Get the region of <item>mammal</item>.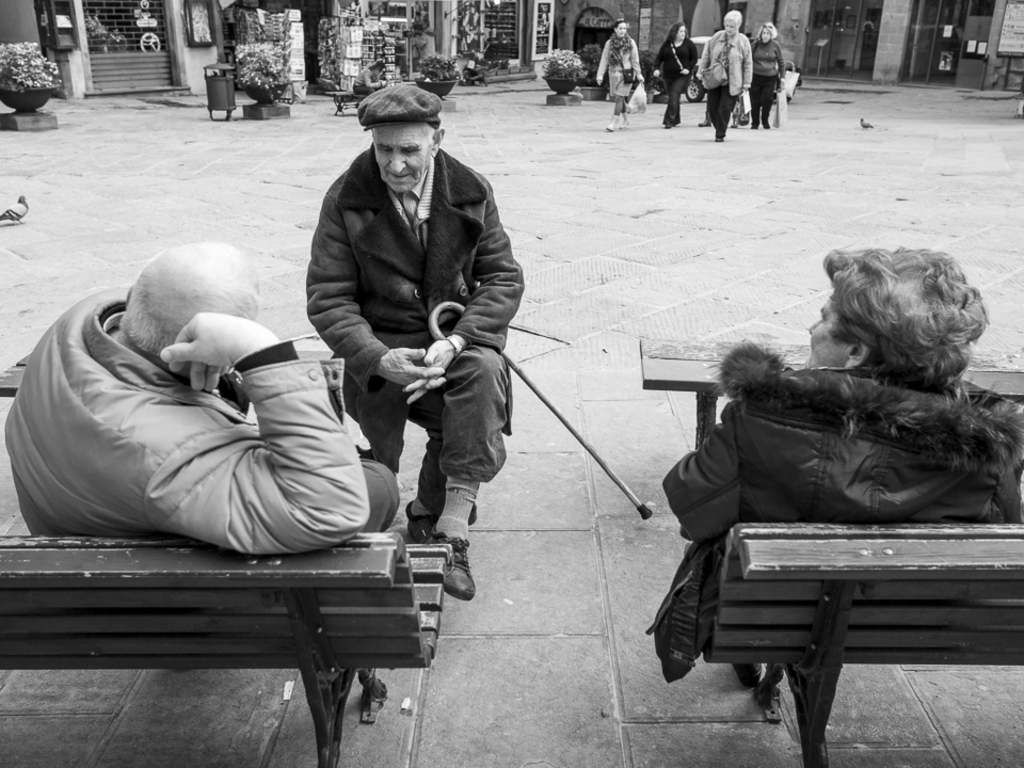
box=[693, 7, 751, 142].
